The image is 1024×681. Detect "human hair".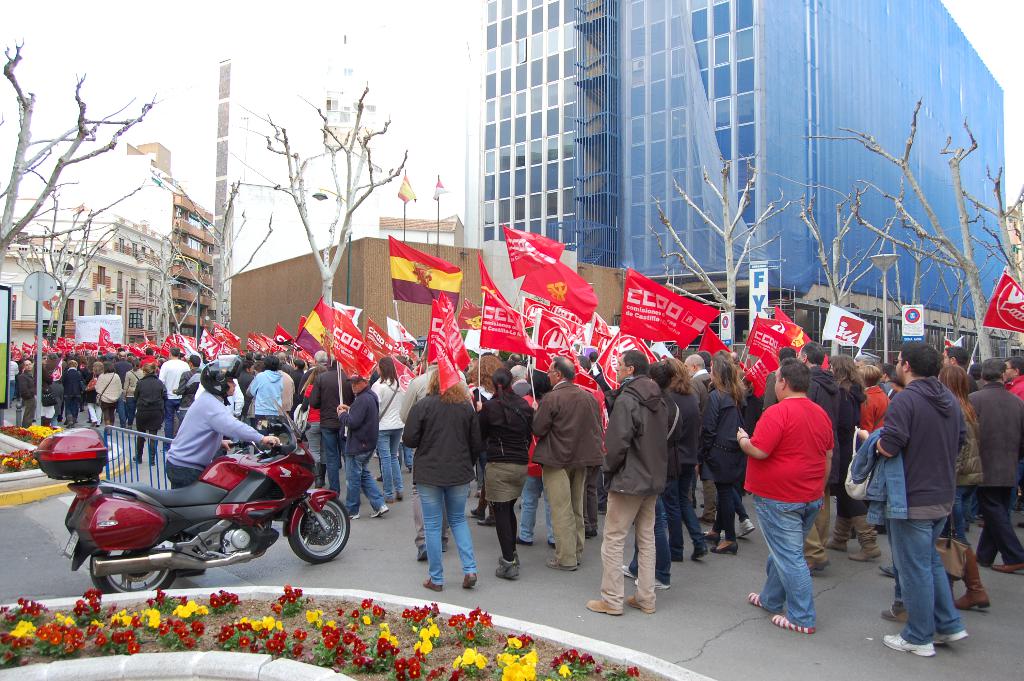
Detection: bbox(937, 359, 982, 425).
